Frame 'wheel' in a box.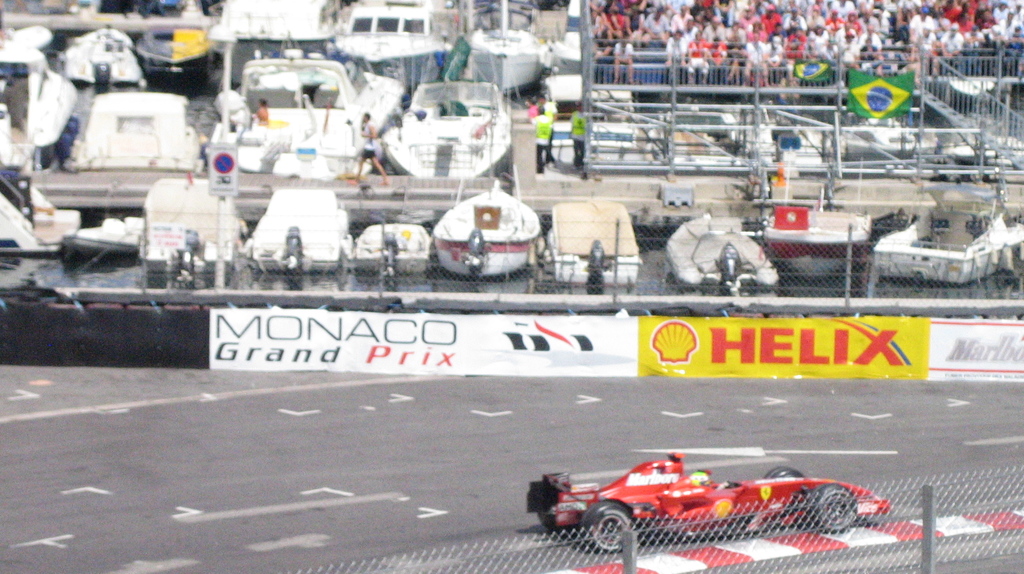
box=[580, 507, 644, 557].
